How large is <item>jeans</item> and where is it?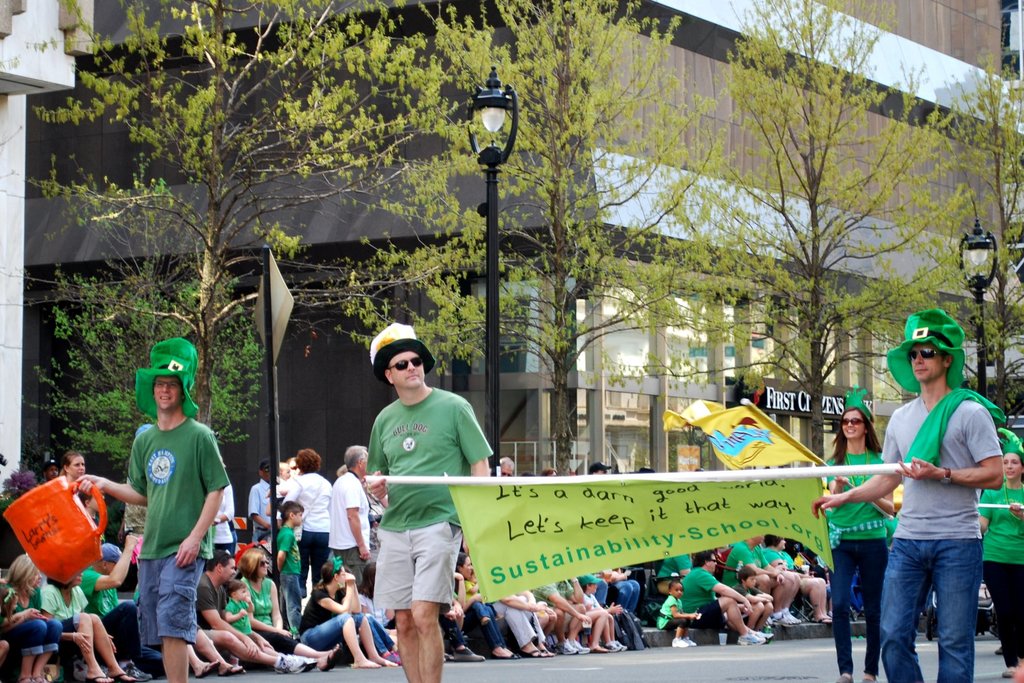
Bounding box: x1=835, y1=533, x2=891, y2=675.
